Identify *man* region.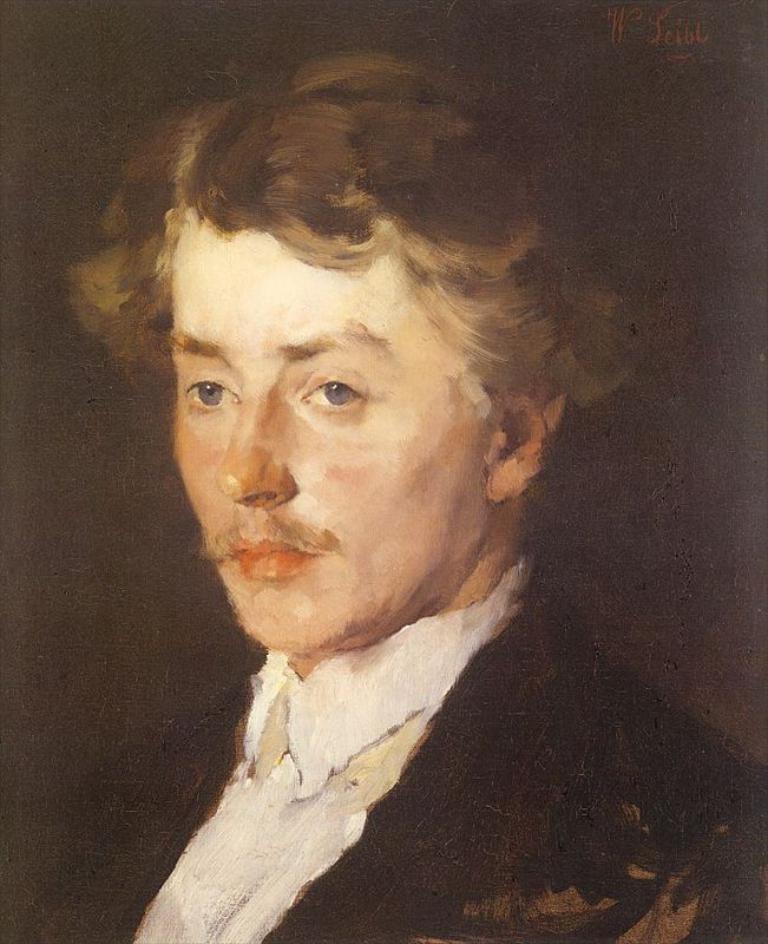
Region: Rect(0, 85, 743, 943).
